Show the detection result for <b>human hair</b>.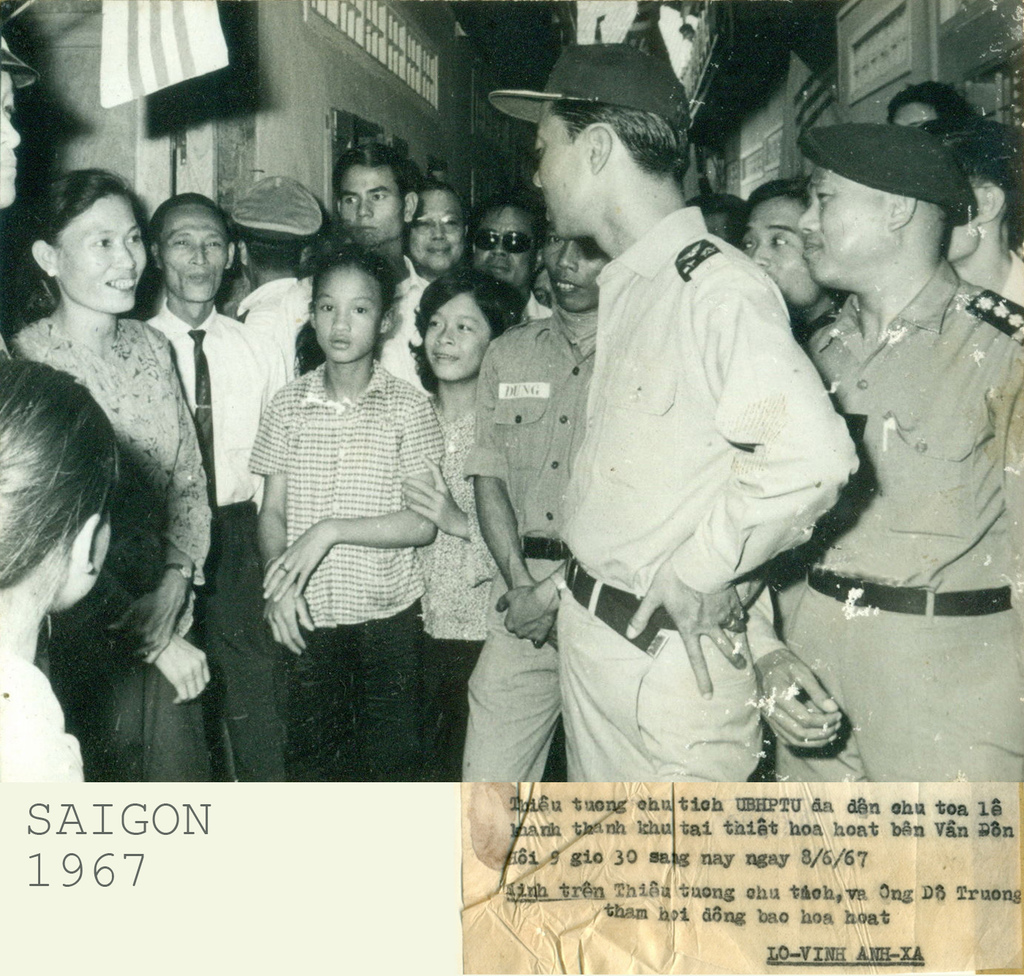
x1=329, y1=142, x2=419, y2=204.
